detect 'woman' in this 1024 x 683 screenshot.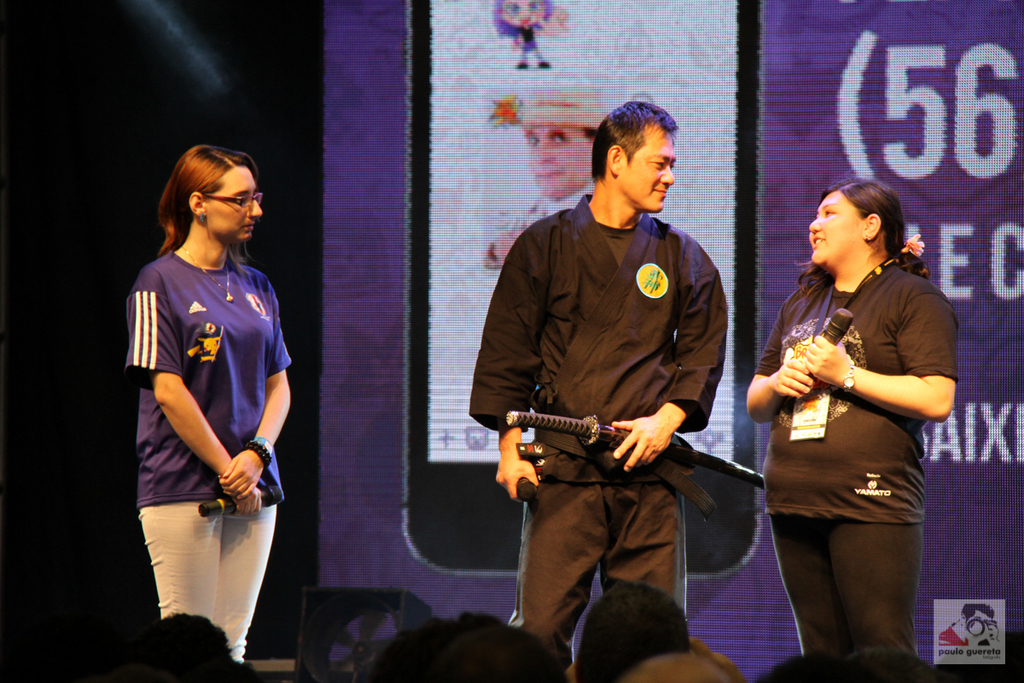
Detection: rect(724, 170, 970, 649).
